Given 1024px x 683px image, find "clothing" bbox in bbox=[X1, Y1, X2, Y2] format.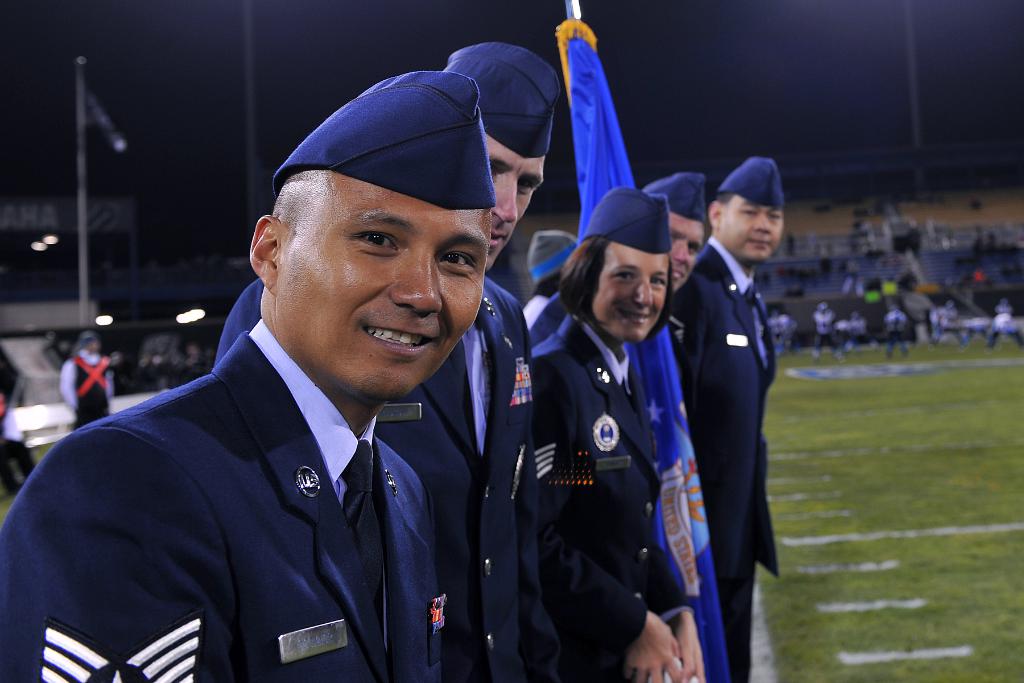
bbox=[207, 275, 568, 682].
